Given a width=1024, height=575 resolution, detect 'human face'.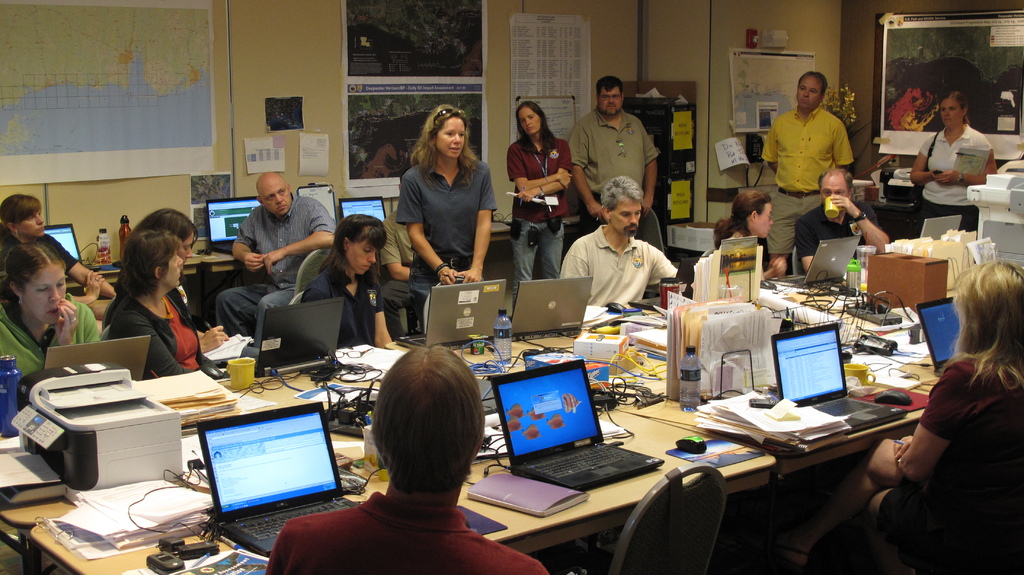
[left=346, top=236, right=376, bottom=275].
